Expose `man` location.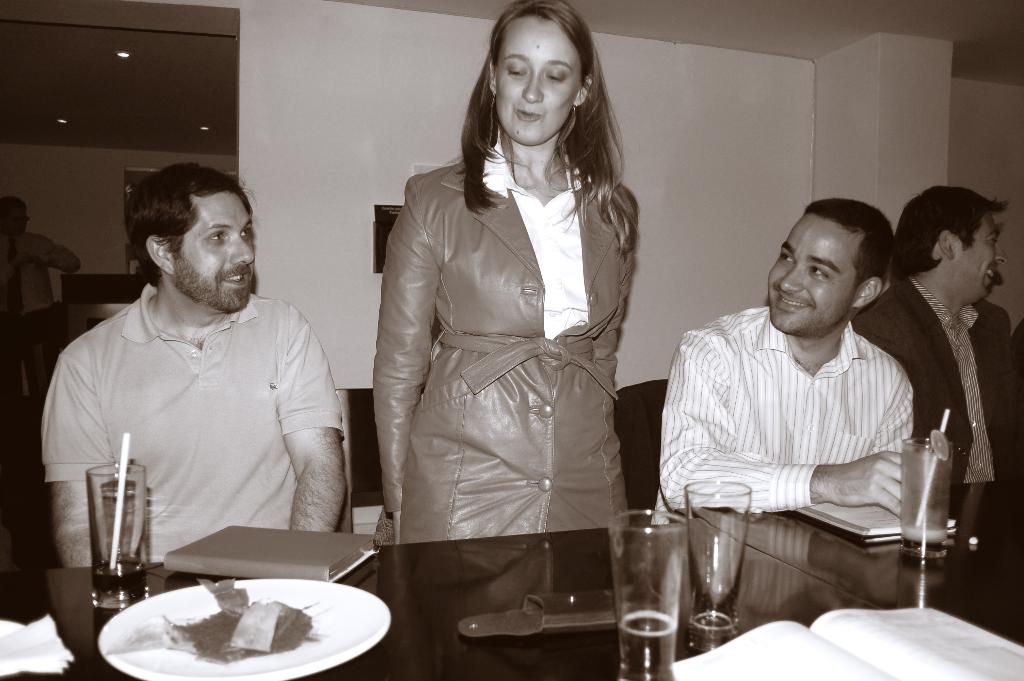
Exposed at 0/196/82/423.
